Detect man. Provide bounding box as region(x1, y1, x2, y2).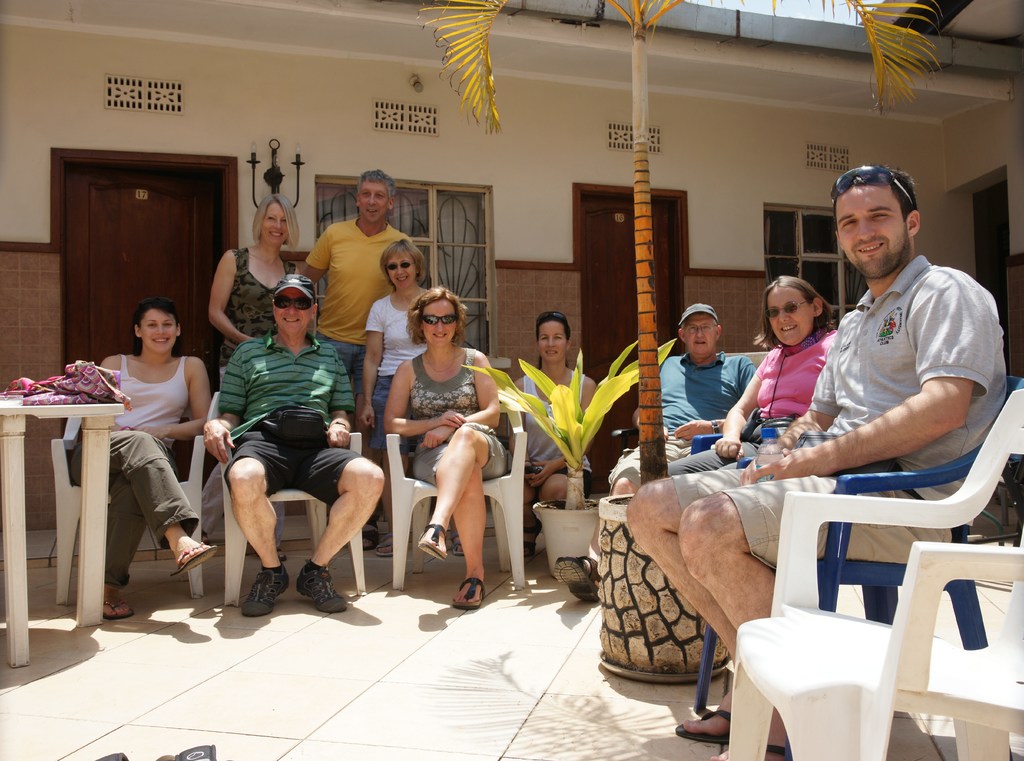
region(624, 164, 1009, 760).
